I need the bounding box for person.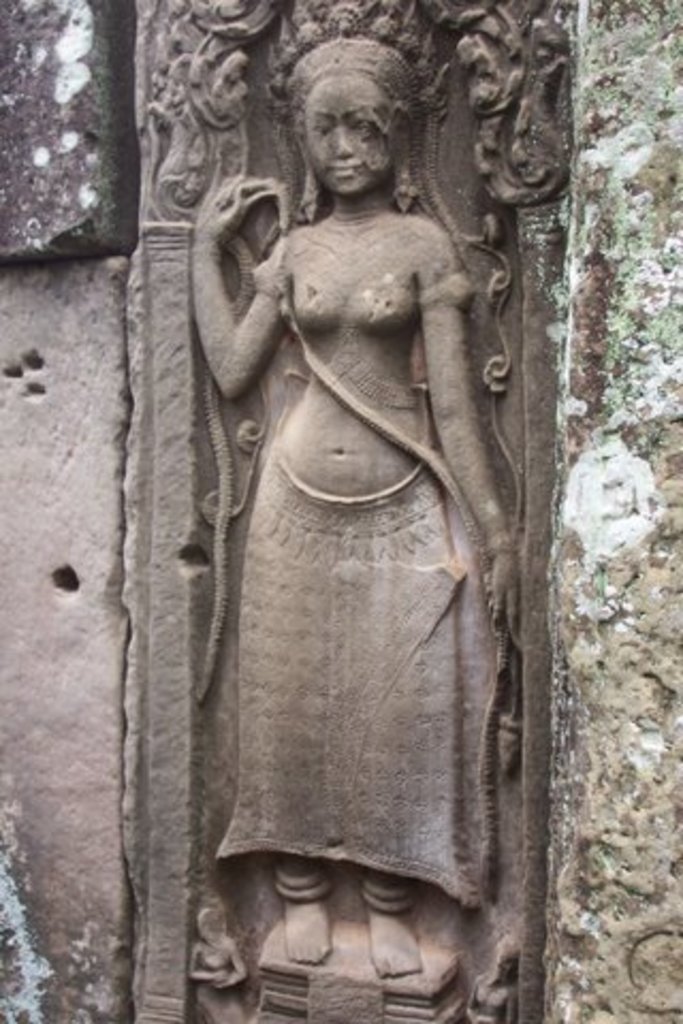
Here it is: 162/51/587/1013.
